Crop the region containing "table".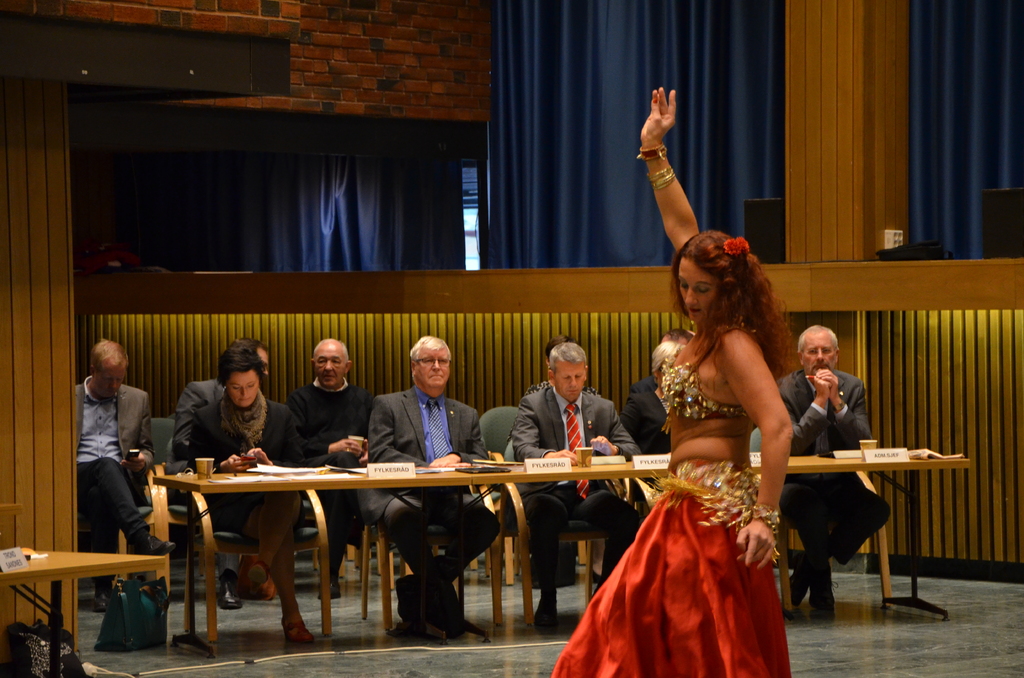
Crop region: [x1=3, y1=538, x2=172, y2=660].
